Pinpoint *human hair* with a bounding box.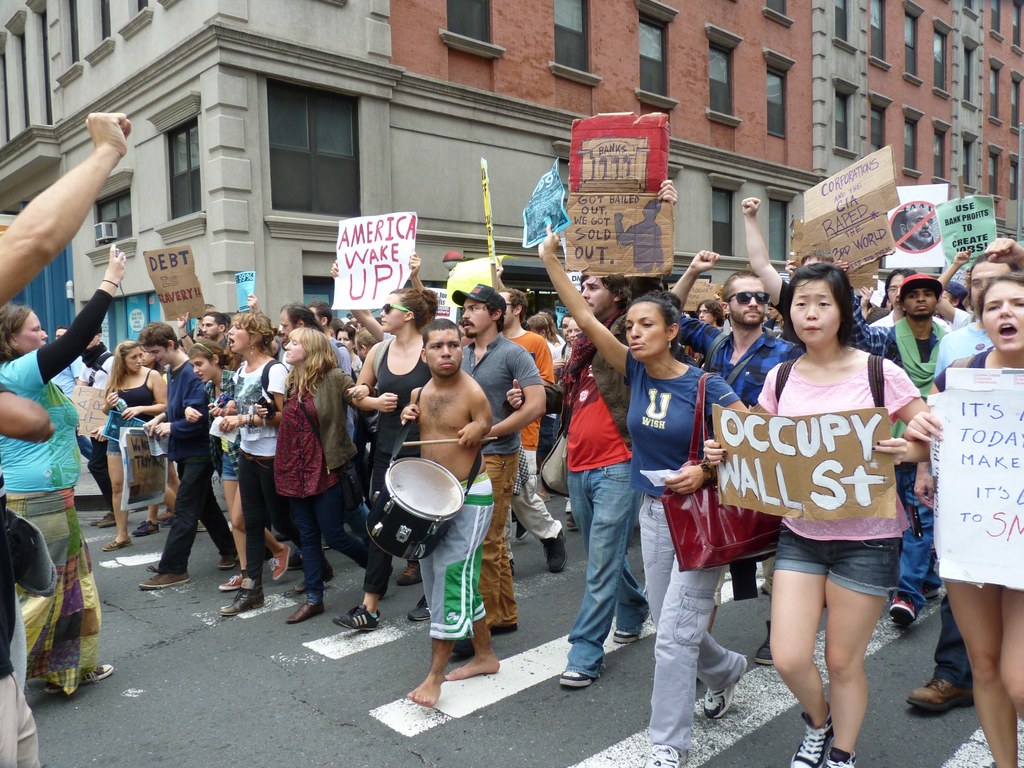
left=721, top=269, right=765, bottom=316.
